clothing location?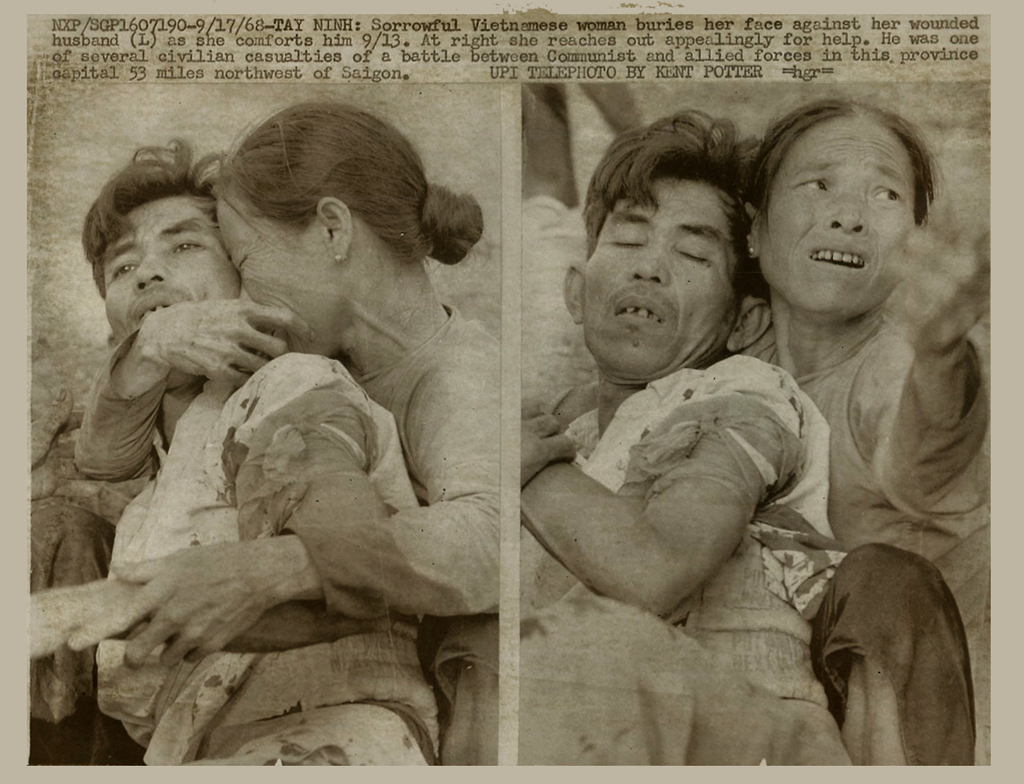
bbox(93, 323, 441, 764)
